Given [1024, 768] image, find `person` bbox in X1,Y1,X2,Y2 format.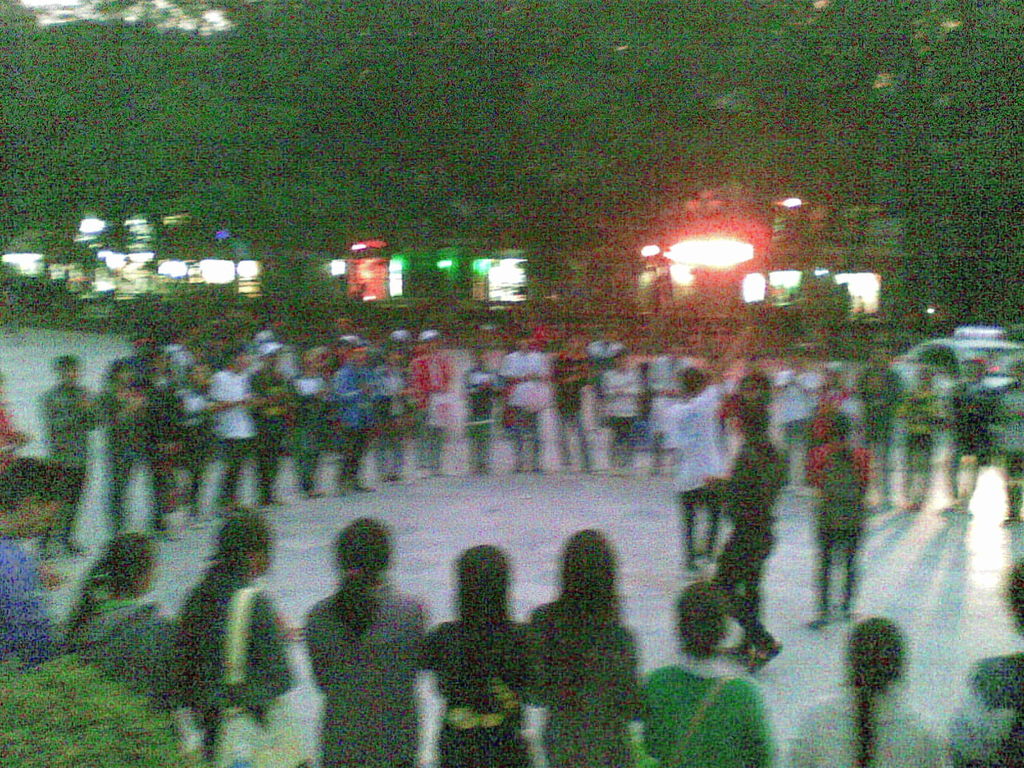
941,555,1023,767.
